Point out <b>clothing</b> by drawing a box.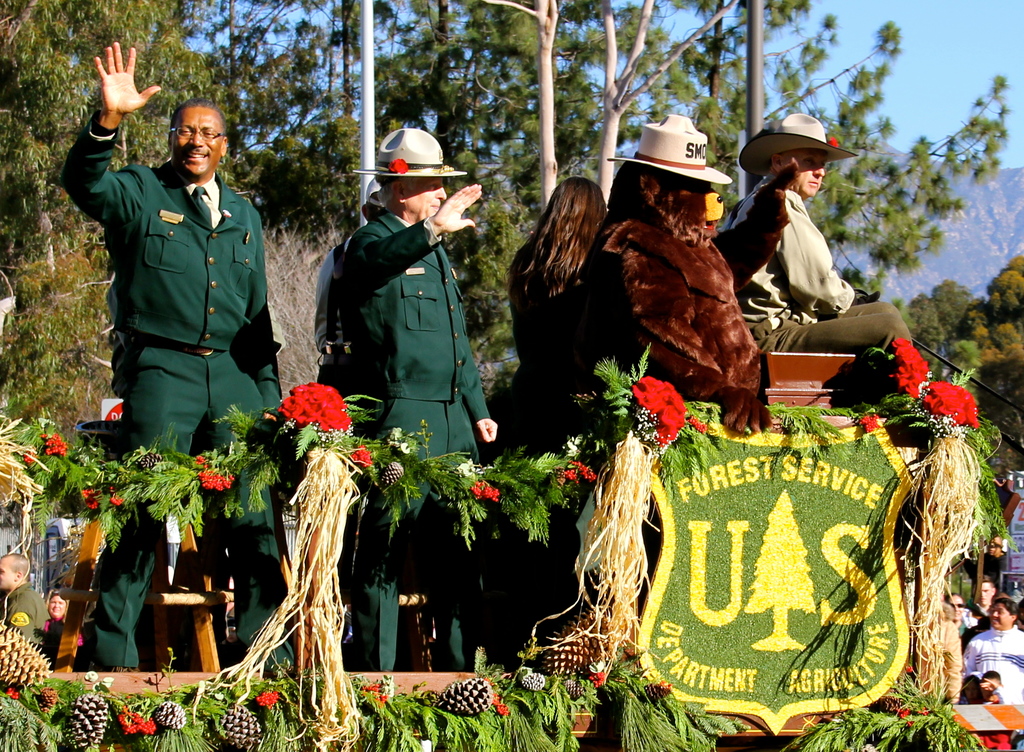
[598, 205, 767, 440].
